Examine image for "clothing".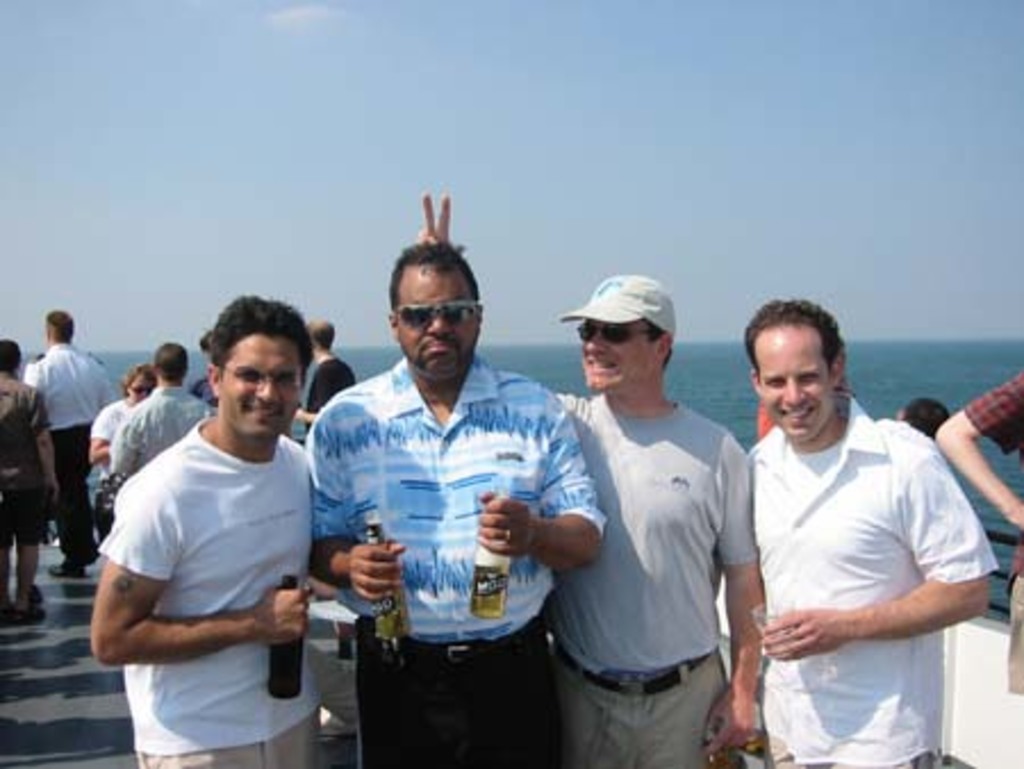
Examination result: left=112, top=391, right=209, bottom=471.
